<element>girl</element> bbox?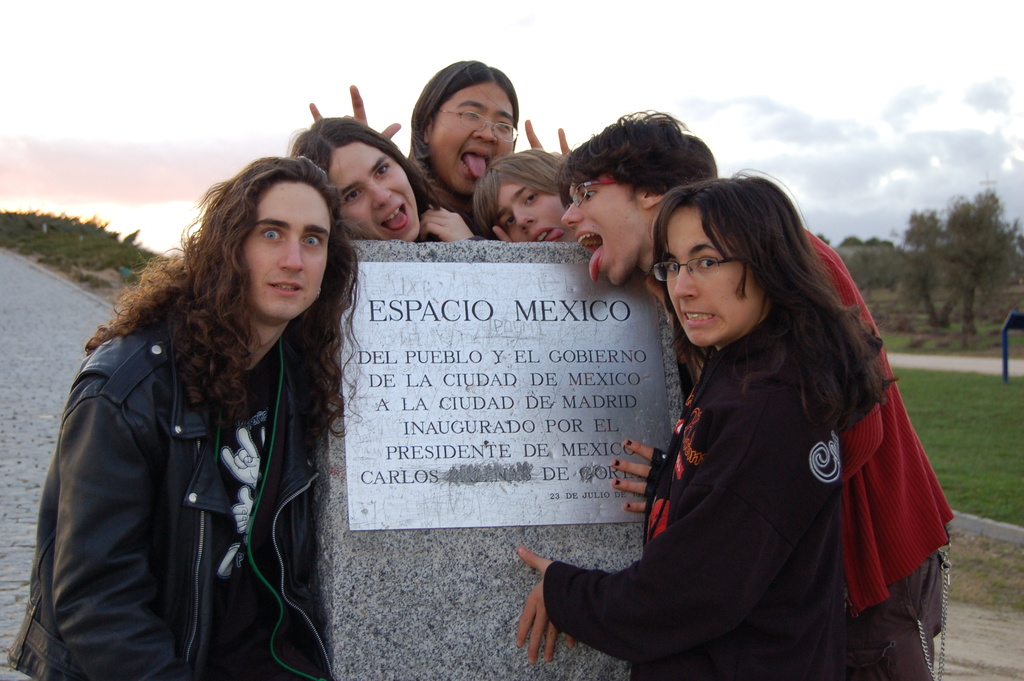
Rect(308, 61, 518, 234)
